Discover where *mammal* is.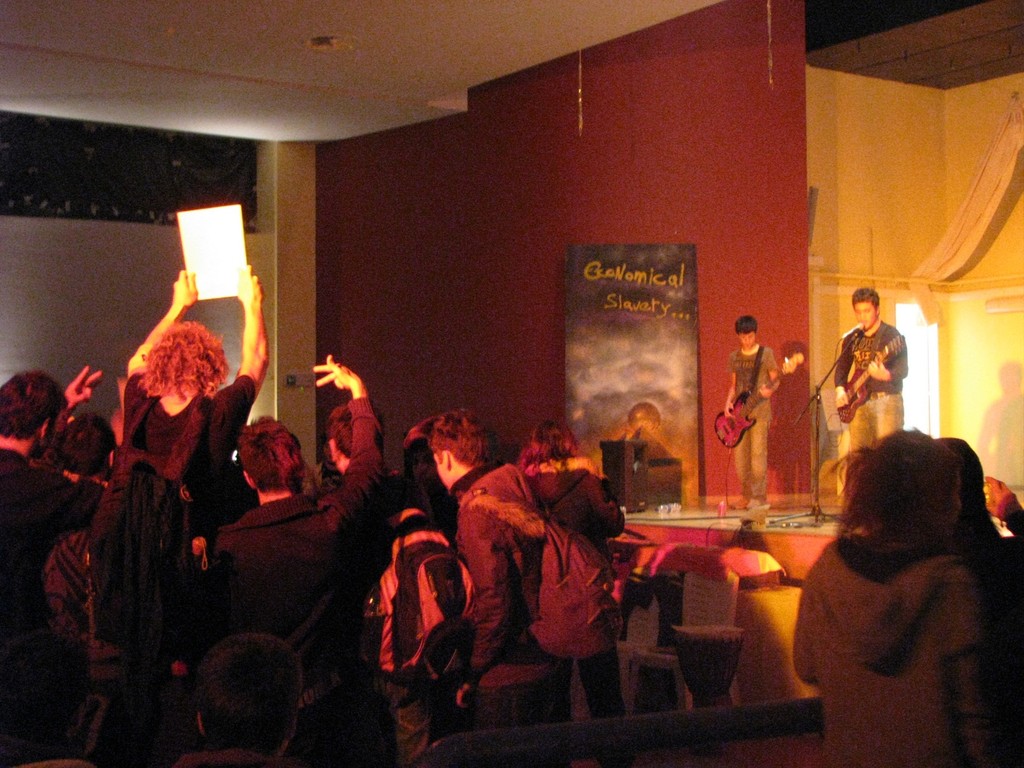
Discovered at 834,284,910,513.
